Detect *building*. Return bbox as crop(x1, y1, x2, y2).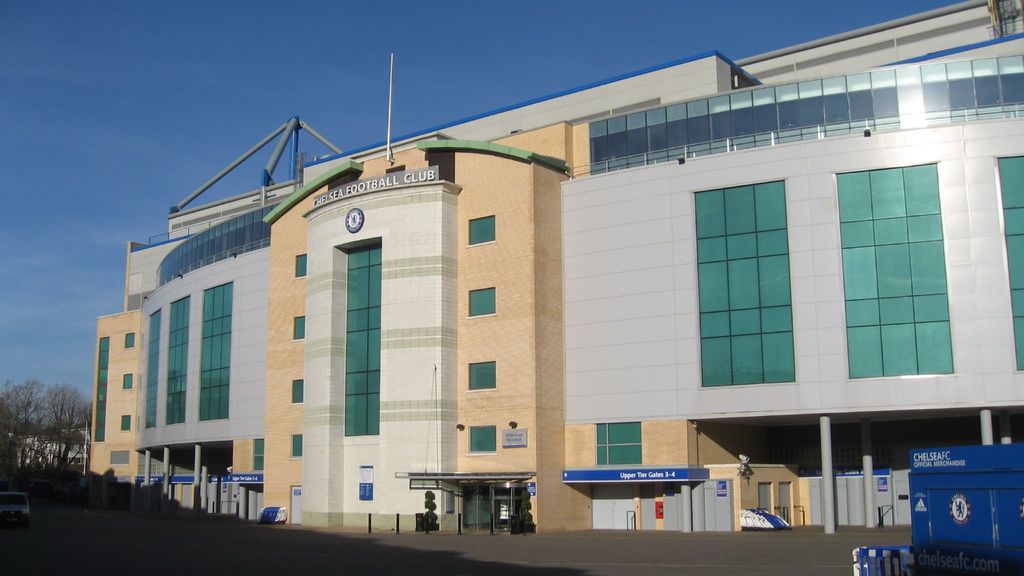
crop(89, 0, 1023, 531).
